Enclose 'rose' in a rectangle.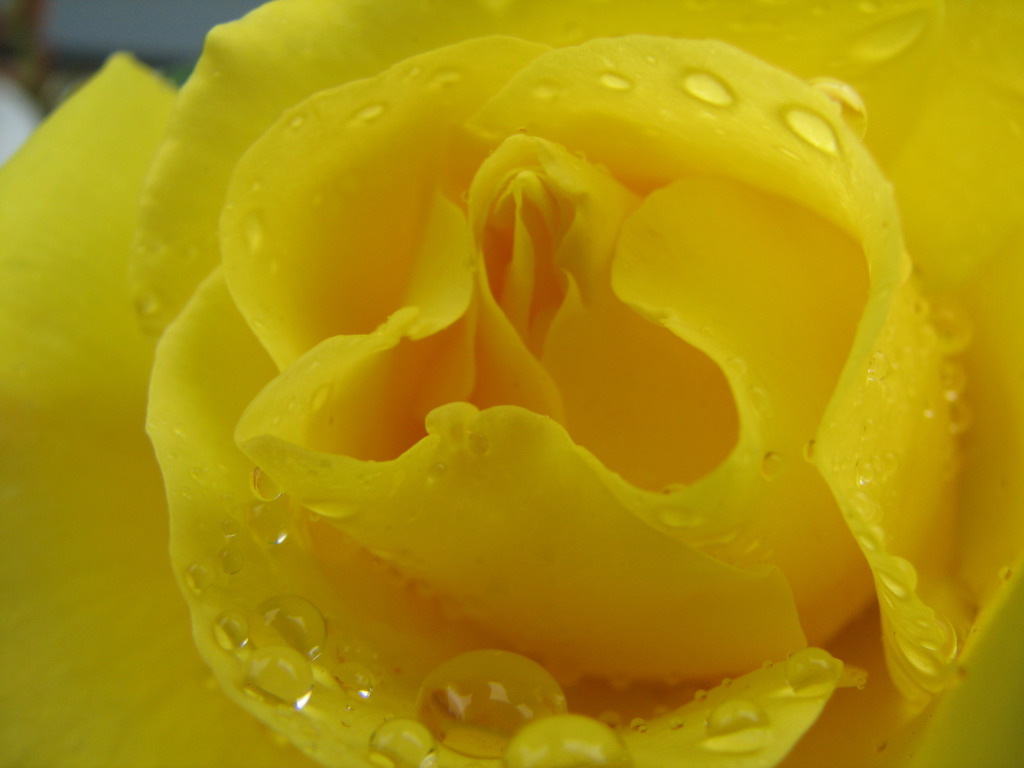
select_region(0, 0, 1023, 767).
